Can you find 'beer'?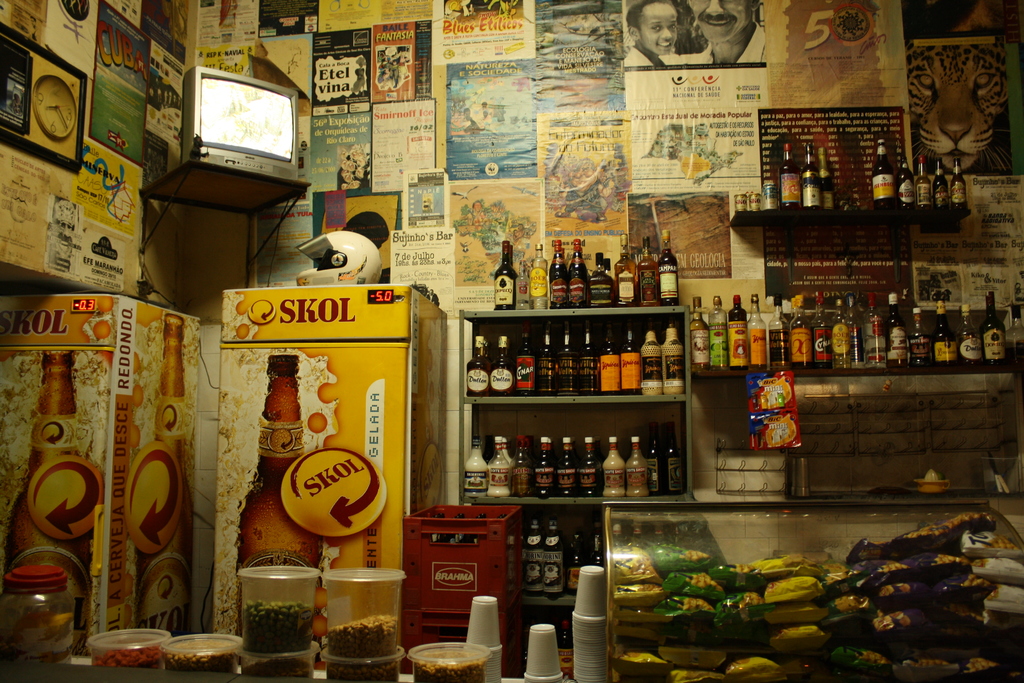
Yes, bounding box: l=611, t=239, r=641, b=304.
